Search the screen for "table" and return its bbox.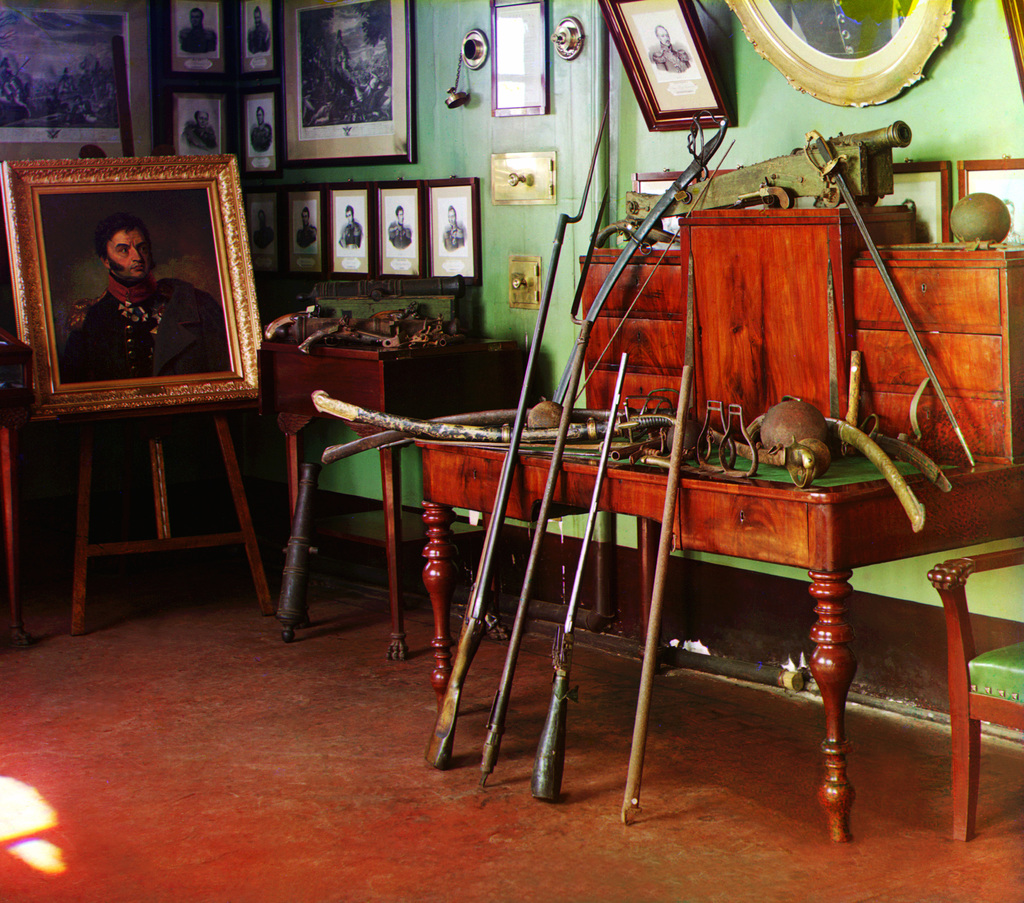
Found: box(404, 246, 1023, 845).
